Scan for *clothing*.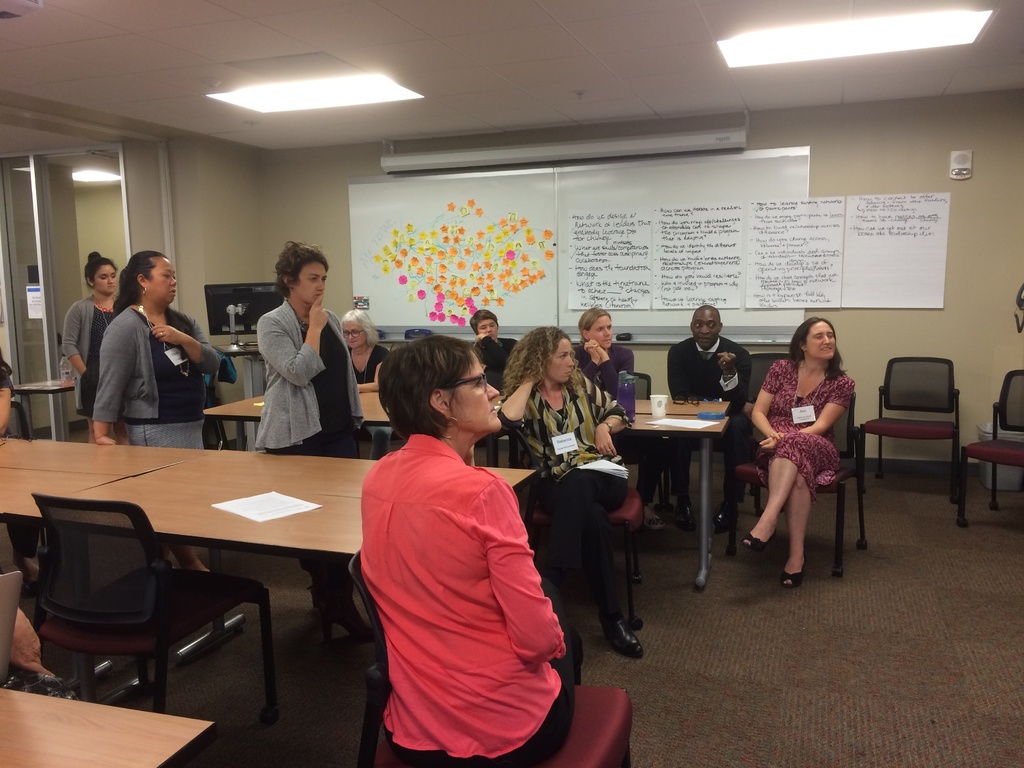
Scan result: (left=578, top=344, right=636, bottom=398).
